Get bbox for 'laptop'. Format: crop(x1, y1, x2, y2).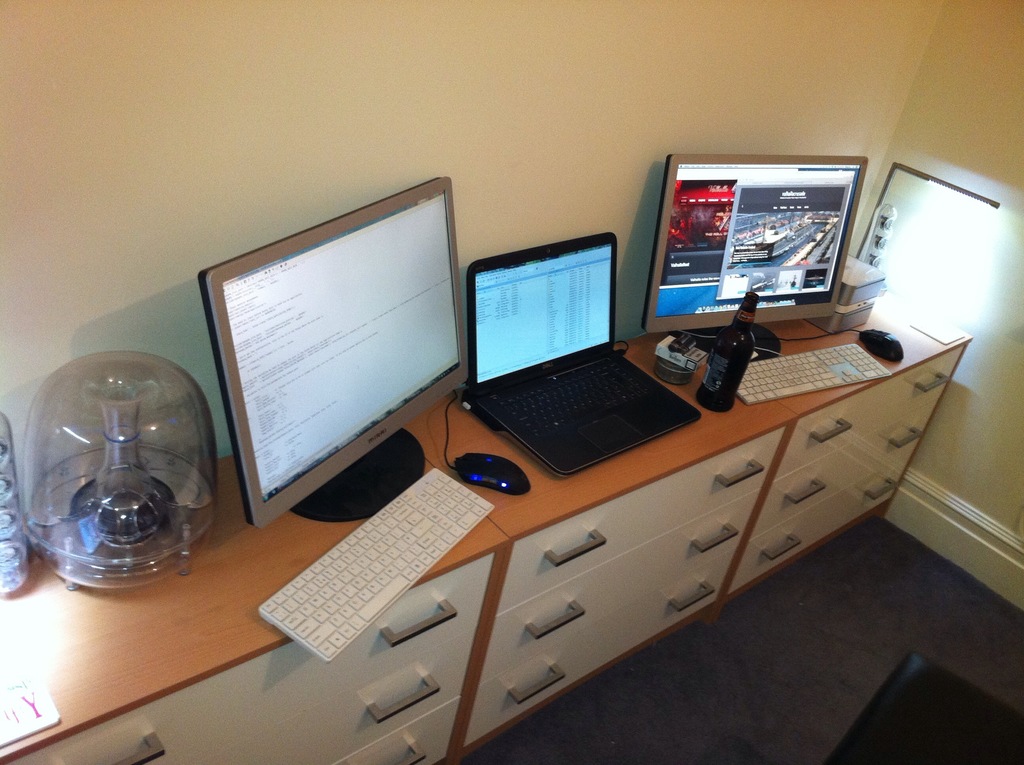
crop(465, 230, 701, 478).
